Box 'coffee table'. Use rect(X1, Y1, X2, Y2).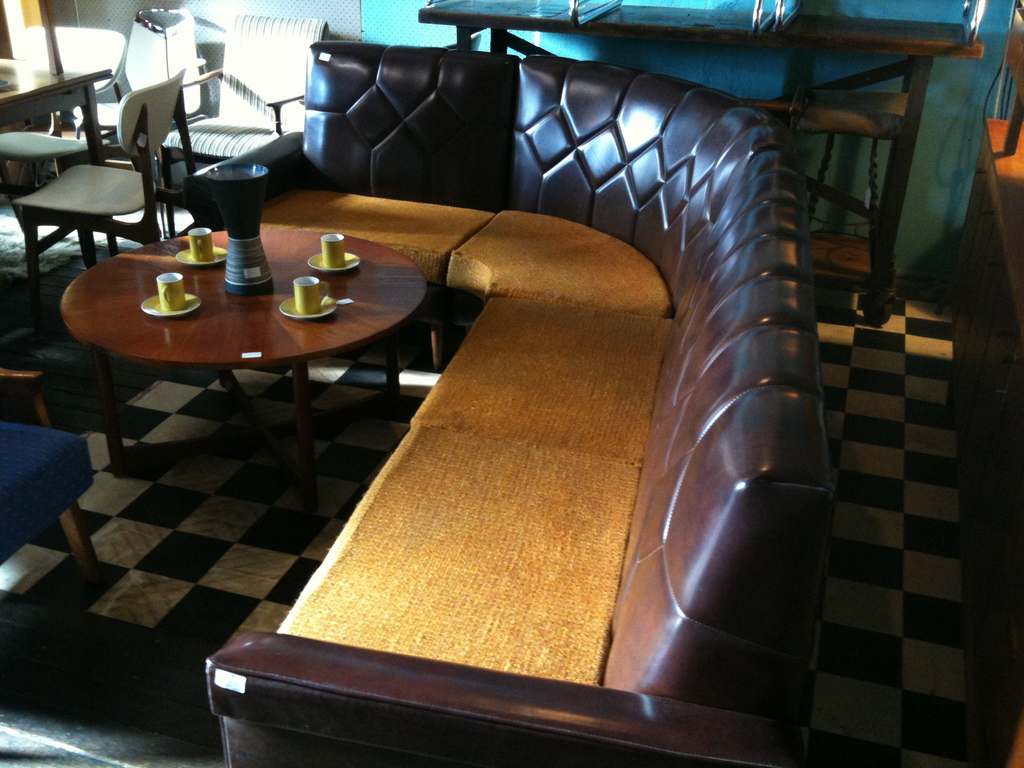
rect(55, 196, 474, 527).
